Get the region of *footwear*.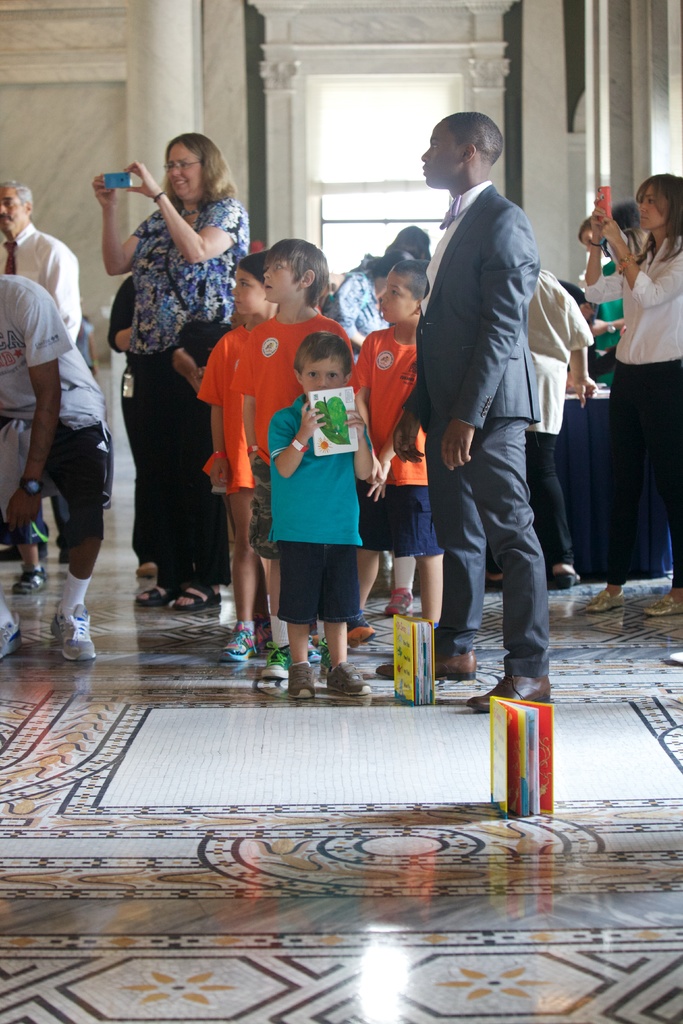
bbox(136, 566, 166, 580).
